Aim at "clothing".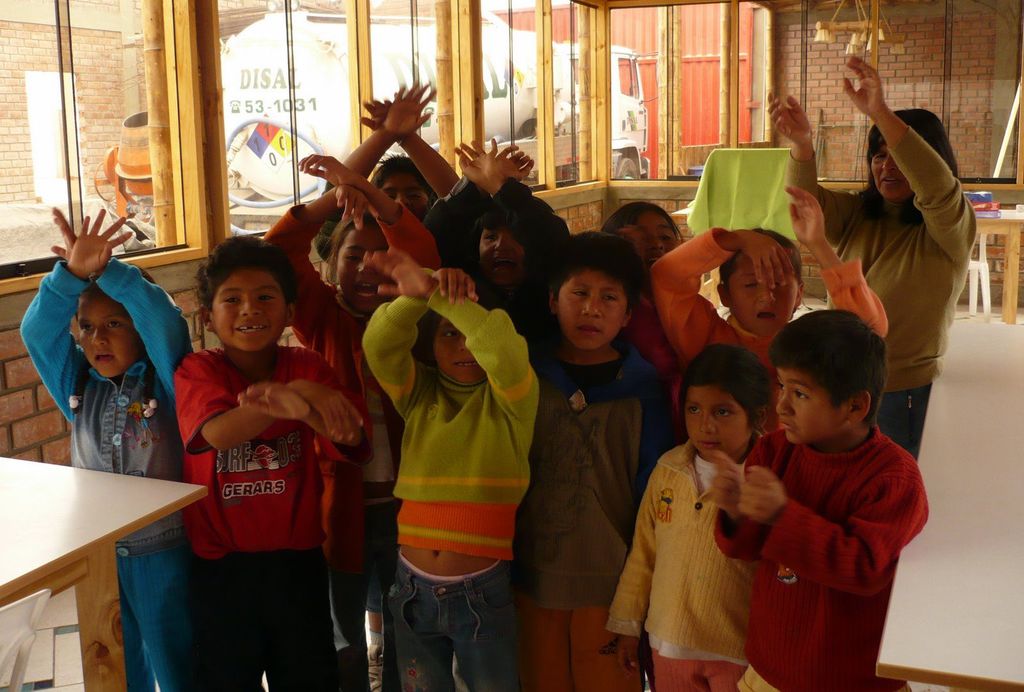
Aimed at (left=9, top=259, right=193, bottom=684).
